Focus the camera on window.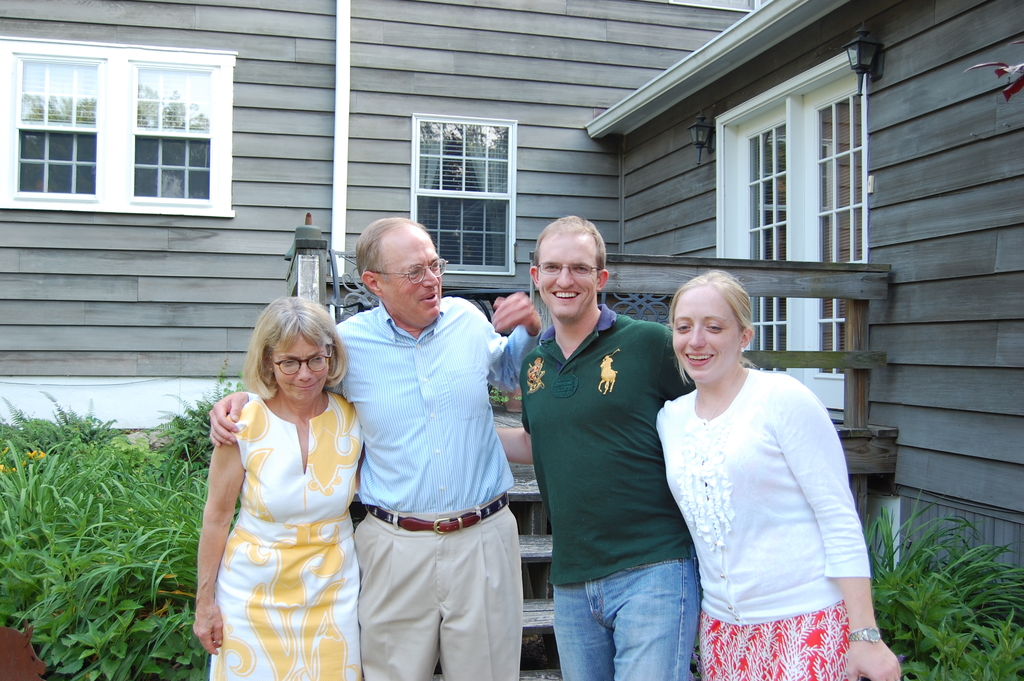
Focus region: 16, 17, 250, 228.
